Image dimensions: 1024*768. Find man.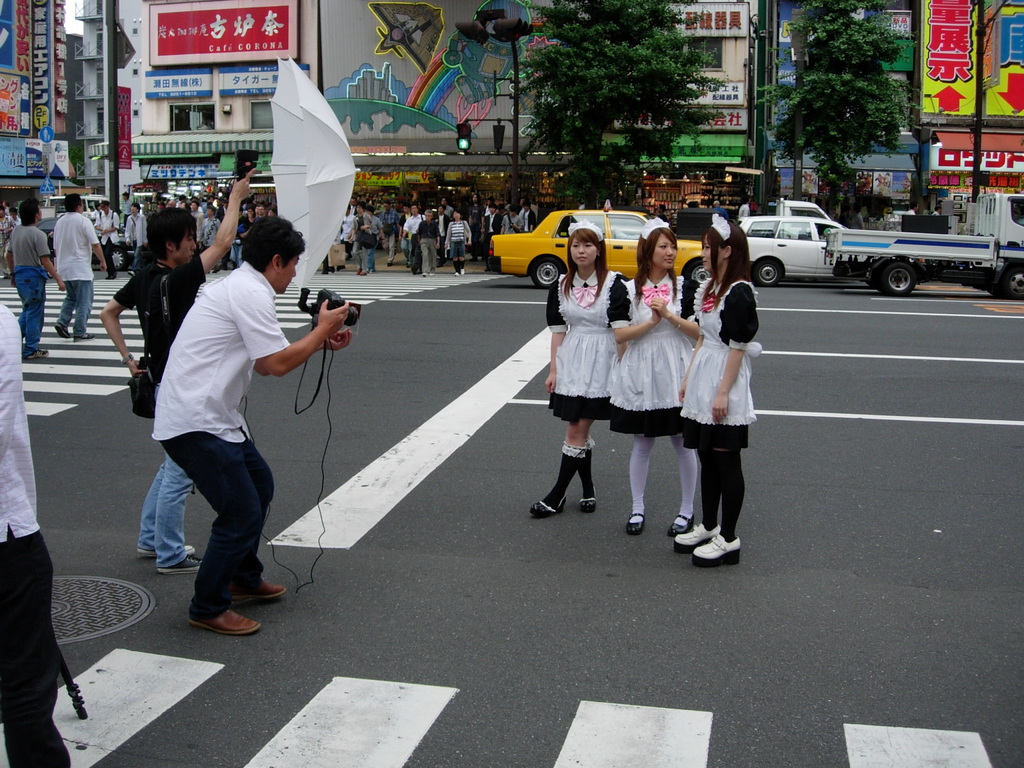
0:204:15:277.
